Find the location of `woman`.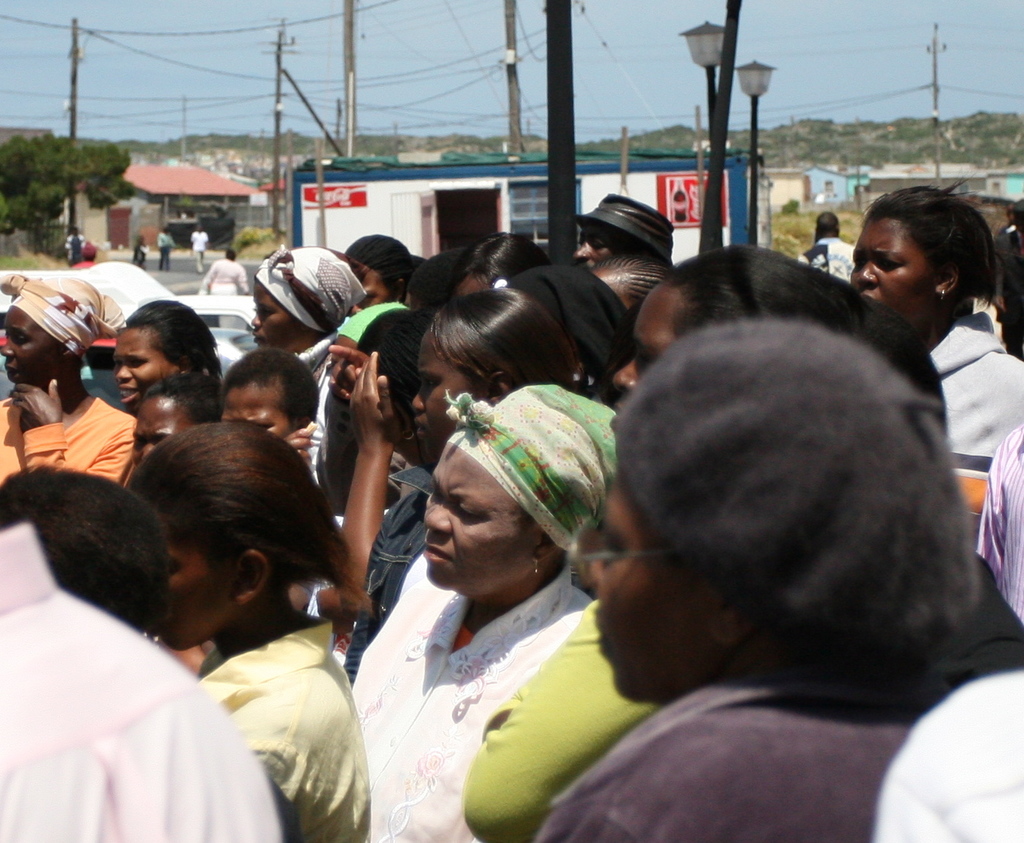
Location: bbox(850, 187, 1023, 537).
